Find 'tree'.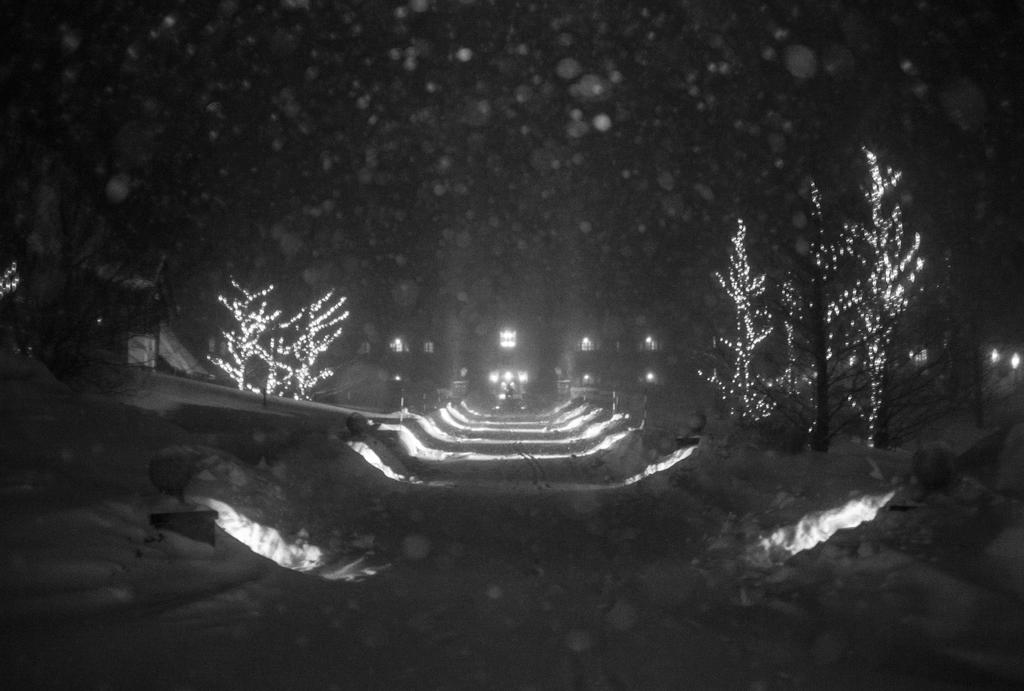
Rect(778, 172, 872, 450).
